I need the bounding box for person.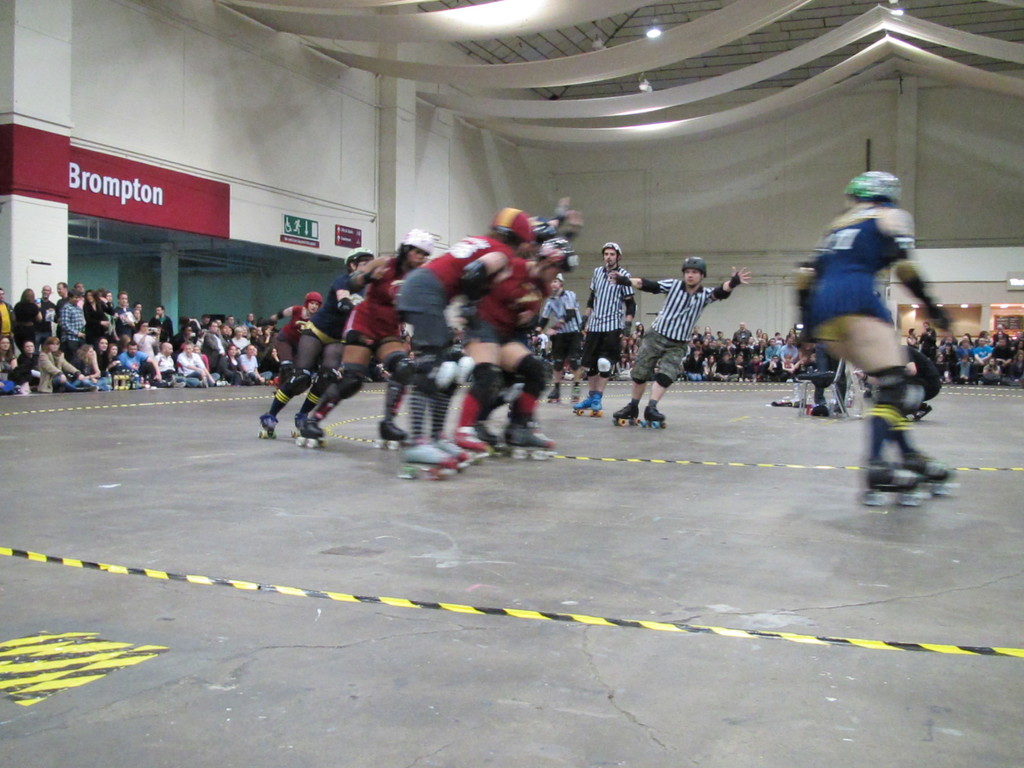
Here it is: (532,275,581,396).
